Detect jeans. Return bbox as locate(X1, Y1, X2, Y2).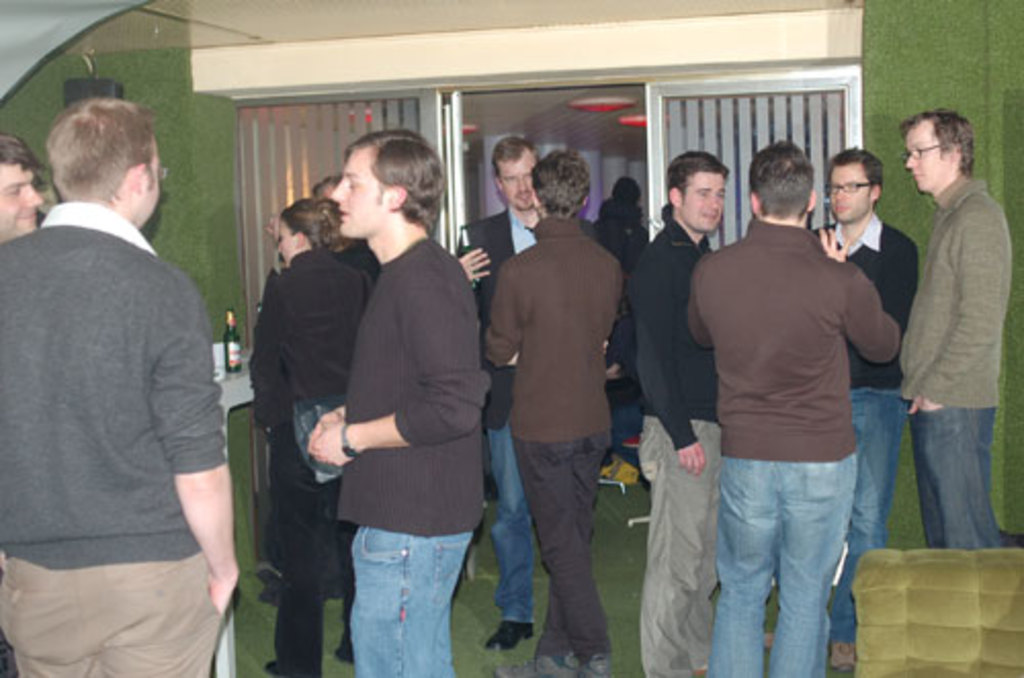
locate(348, 528, 467, 676).
